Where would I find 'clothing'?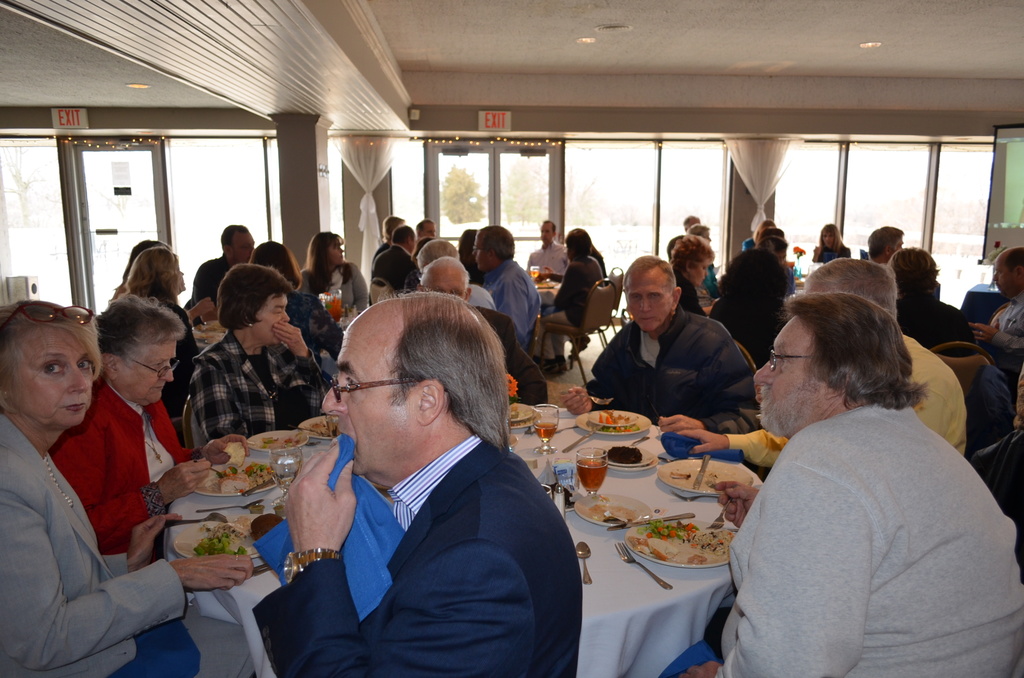
At Rect(193, 317, 348, 462).
